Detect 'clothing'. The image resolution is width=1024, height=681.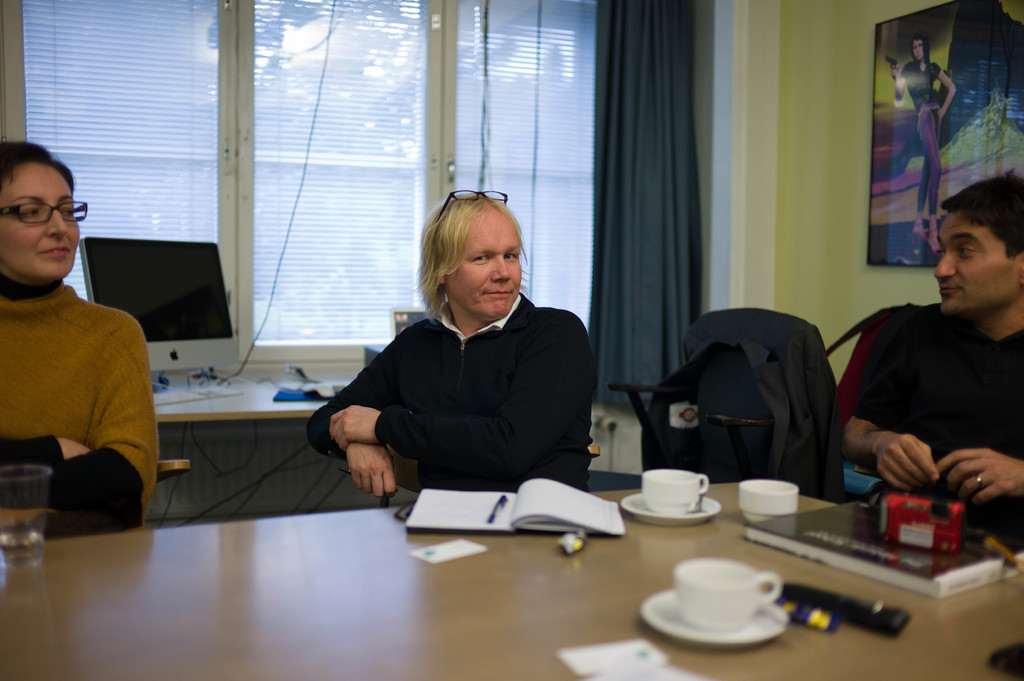
<box>322,237,621,524</box>.
